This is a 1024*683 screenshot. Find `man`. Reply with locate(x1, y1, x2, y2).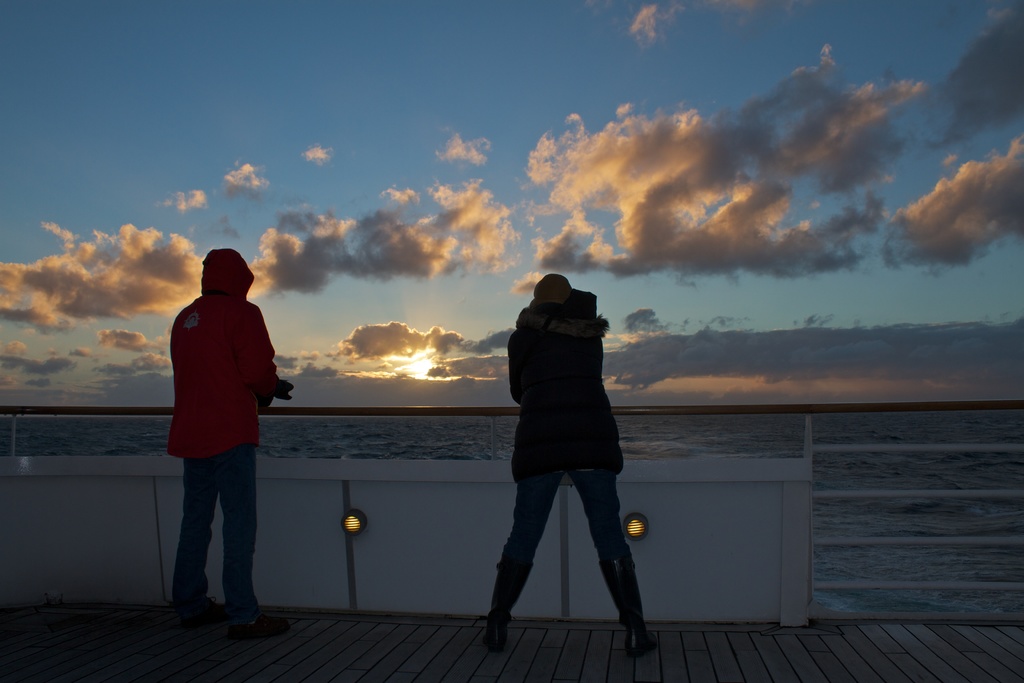
locate(148, 249, 286, 635).
